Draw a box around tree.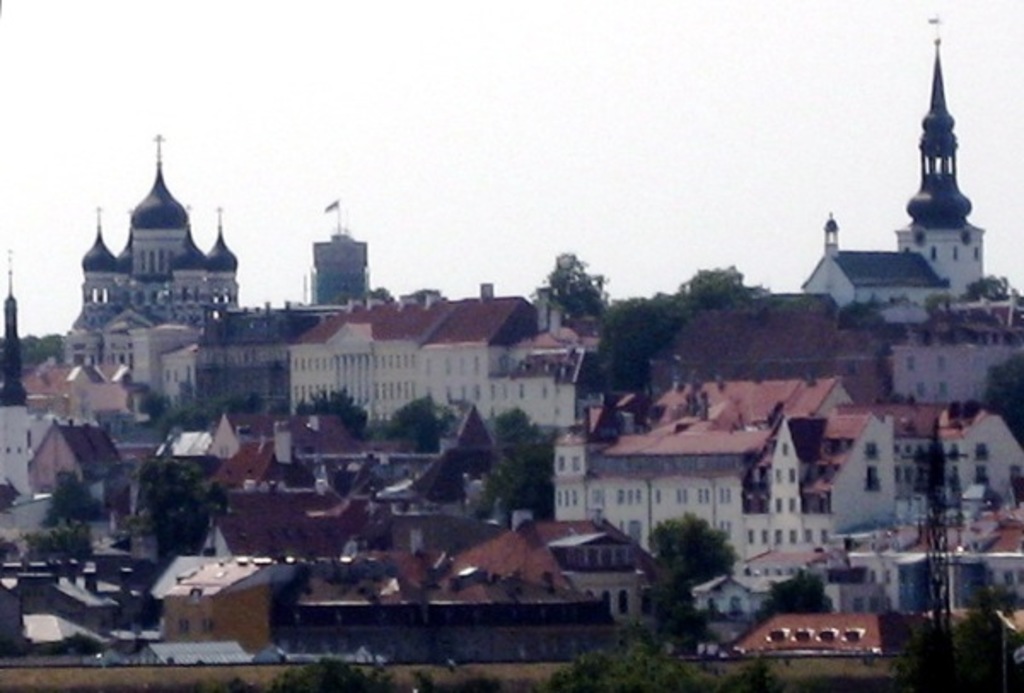
region(983, 329, 1022, 456).
